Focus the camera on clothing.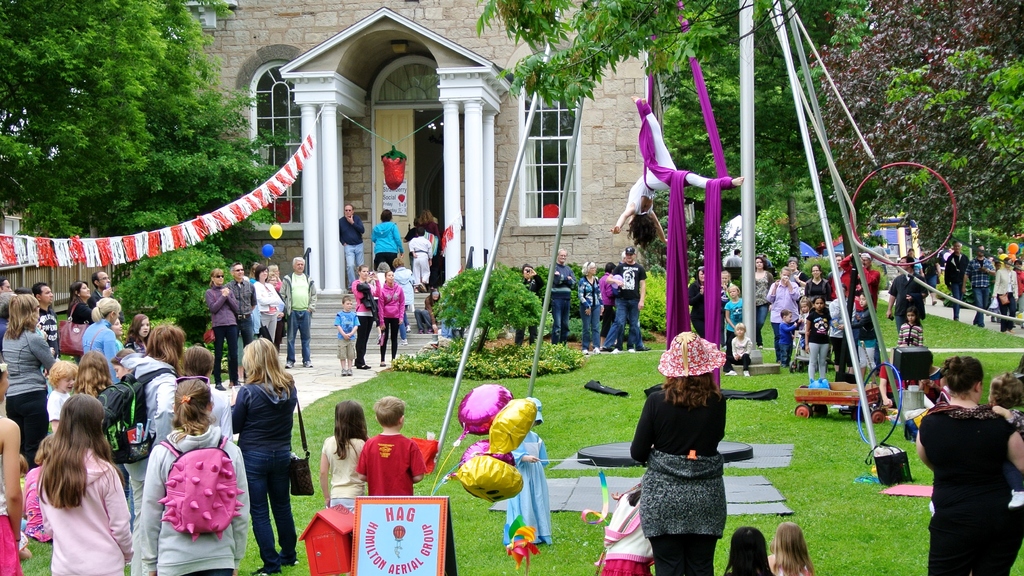
Focus region: x1=831 y1=250 x2=891 y2=322.
